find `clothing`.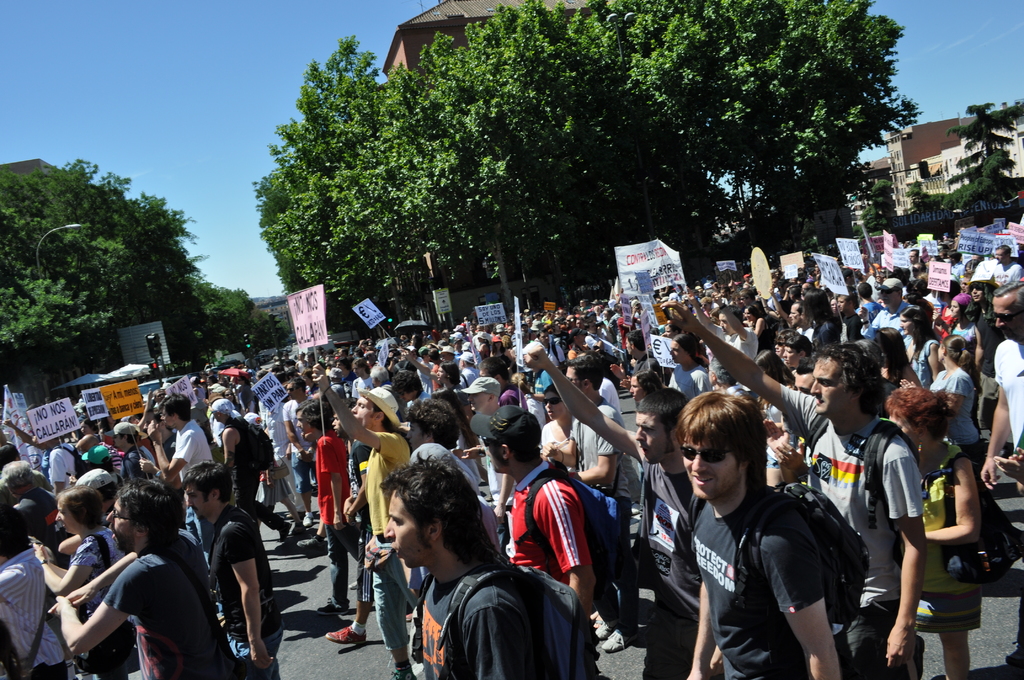
<bbox>217, 419, 291, 534</bbox>.
